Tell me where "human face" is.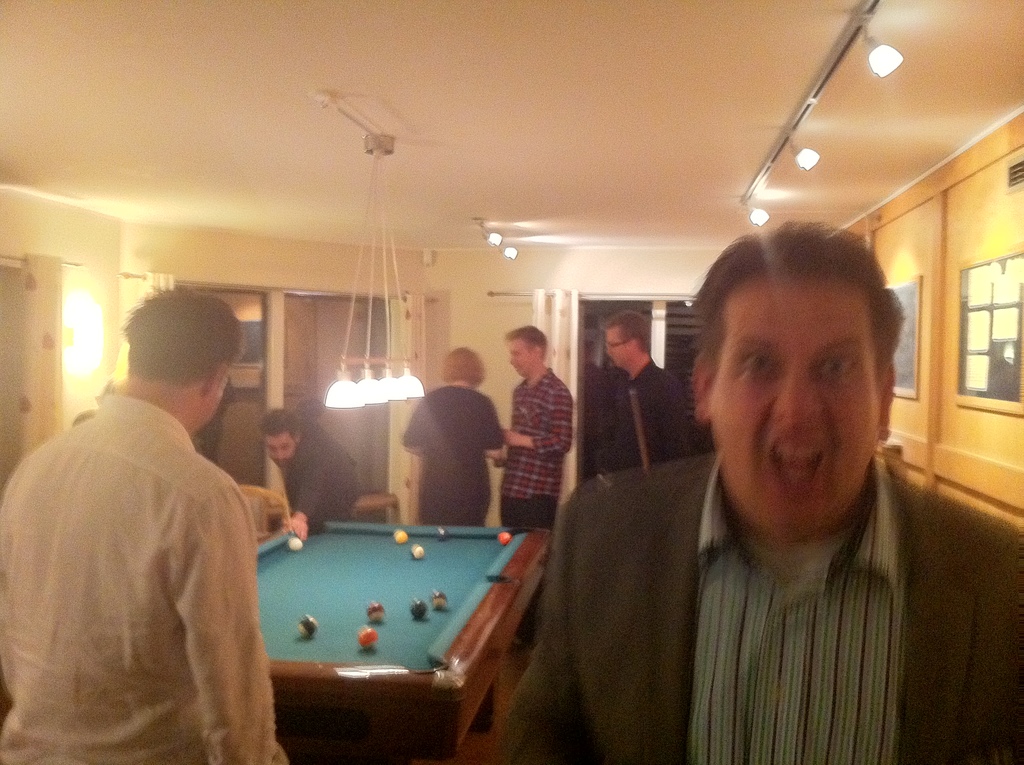
"human face" is at (264,434,296,463).
